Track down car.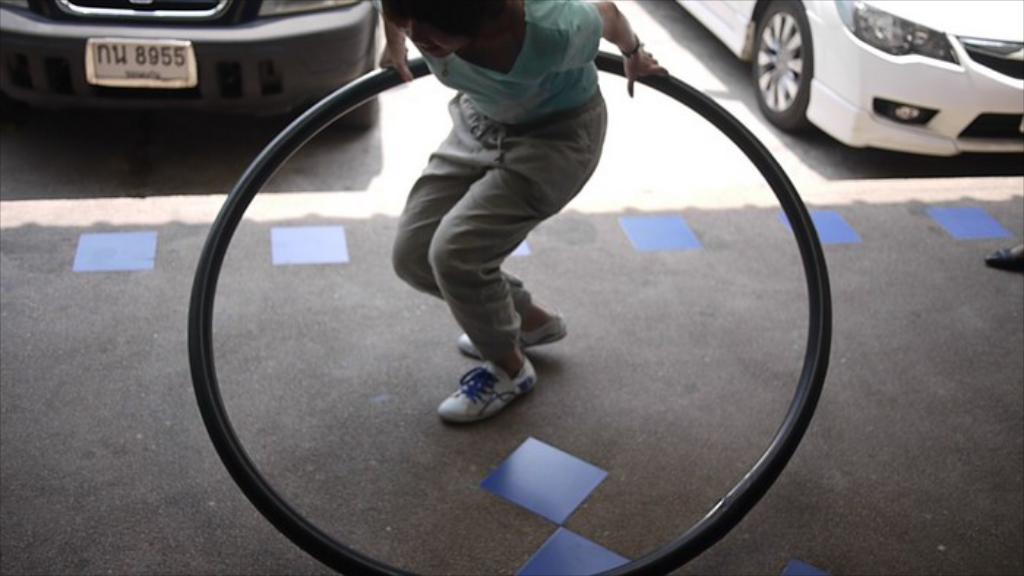
Tracked to <box>756,1,1009,142</box>.
